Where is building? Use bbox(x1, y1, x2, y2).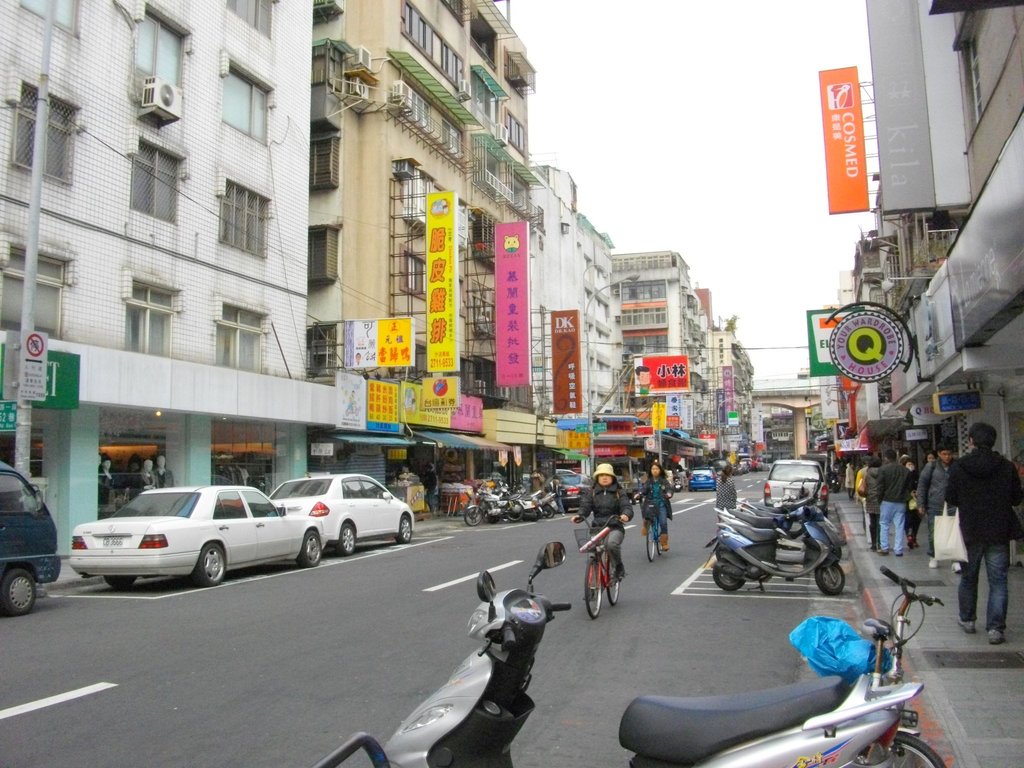
bbox(0, 0, 338, 508).
